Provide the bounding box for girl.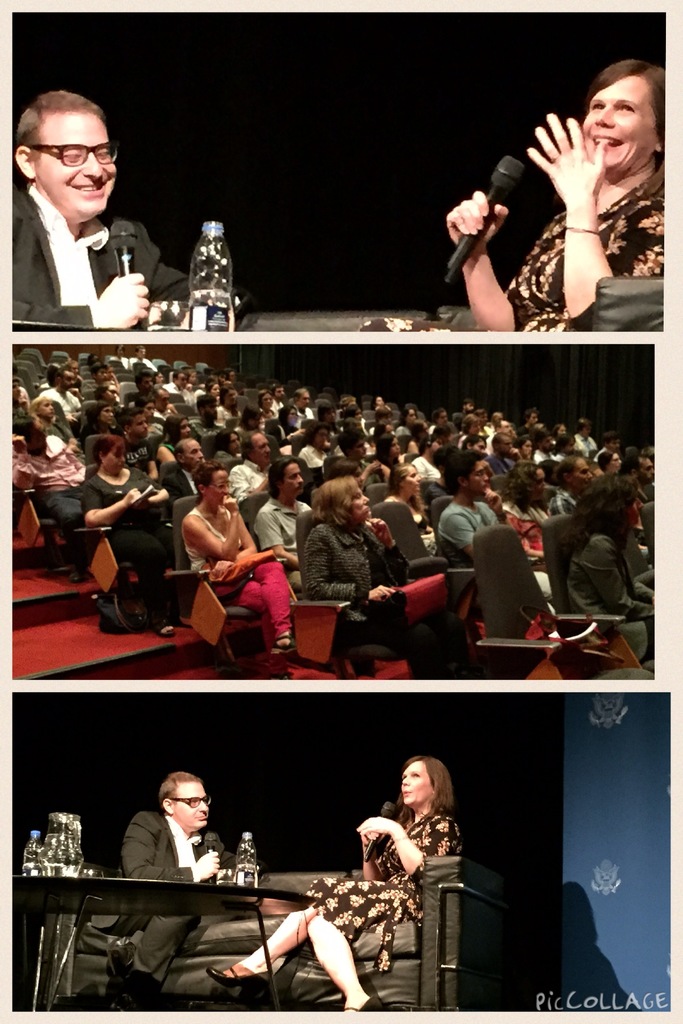
crop(216, 385, 240, 422).
